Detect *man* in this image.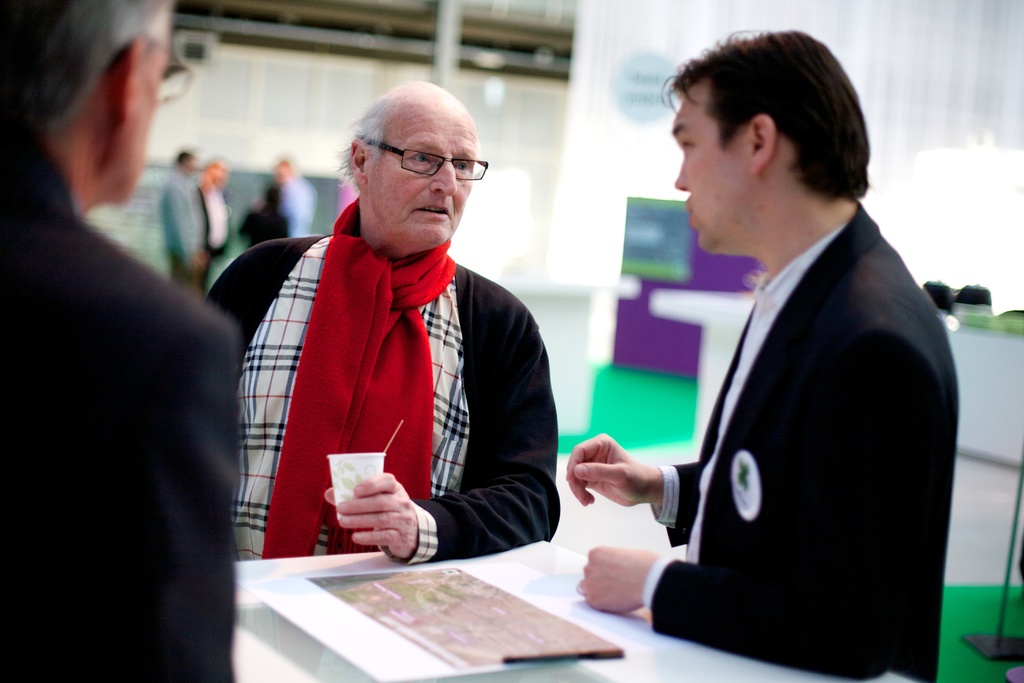
Detection: 161, 139, 209, 290.
